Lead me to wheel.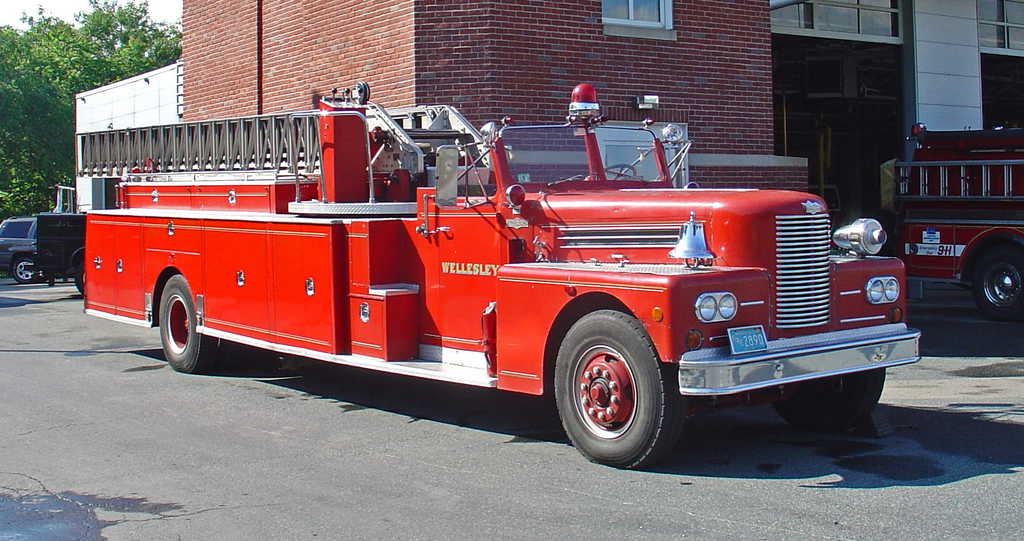
Lead to 957:251:1023:309.
